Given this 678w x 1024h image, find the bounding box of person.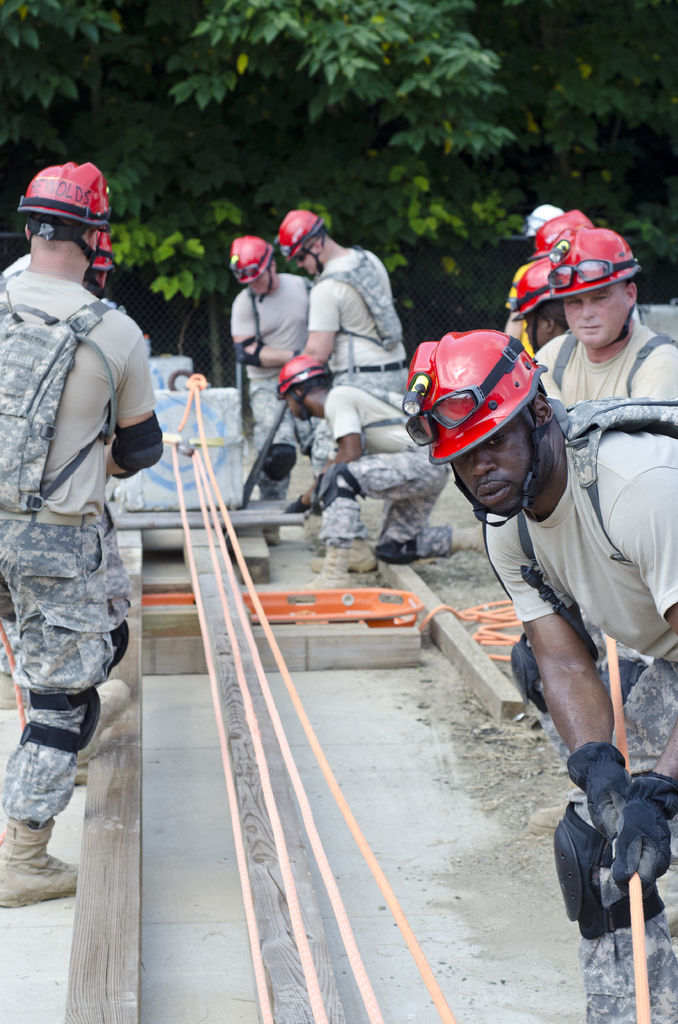
(left=282, top=206, right=413, bottom=414).
